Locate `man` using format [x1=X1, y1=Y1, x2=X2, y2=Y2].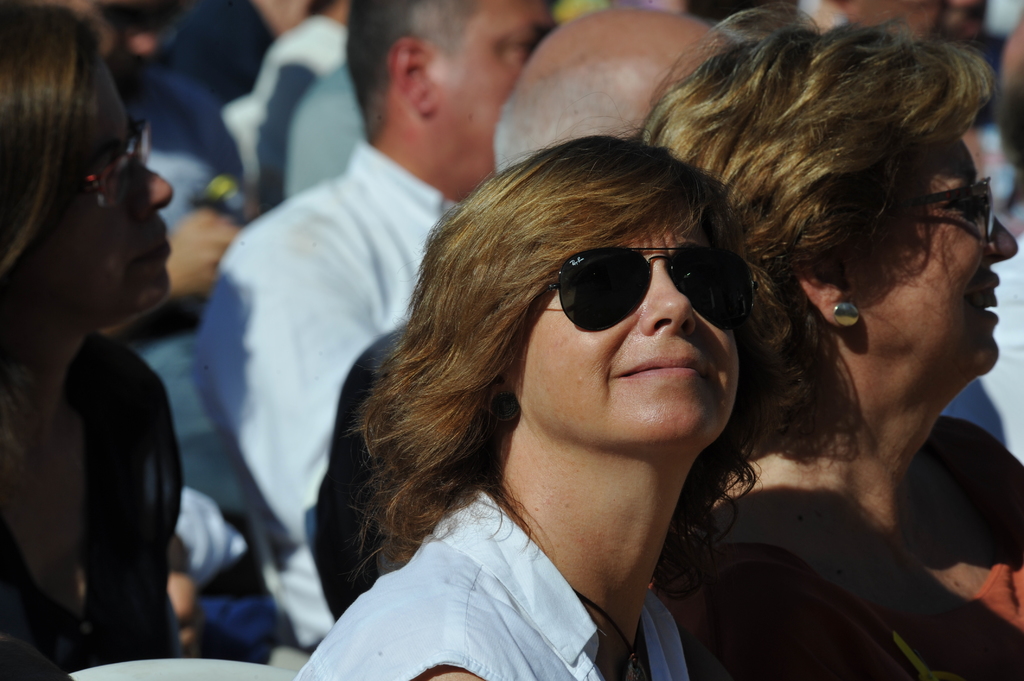
[x1=308, y1=4, x2=736, y2=620].
